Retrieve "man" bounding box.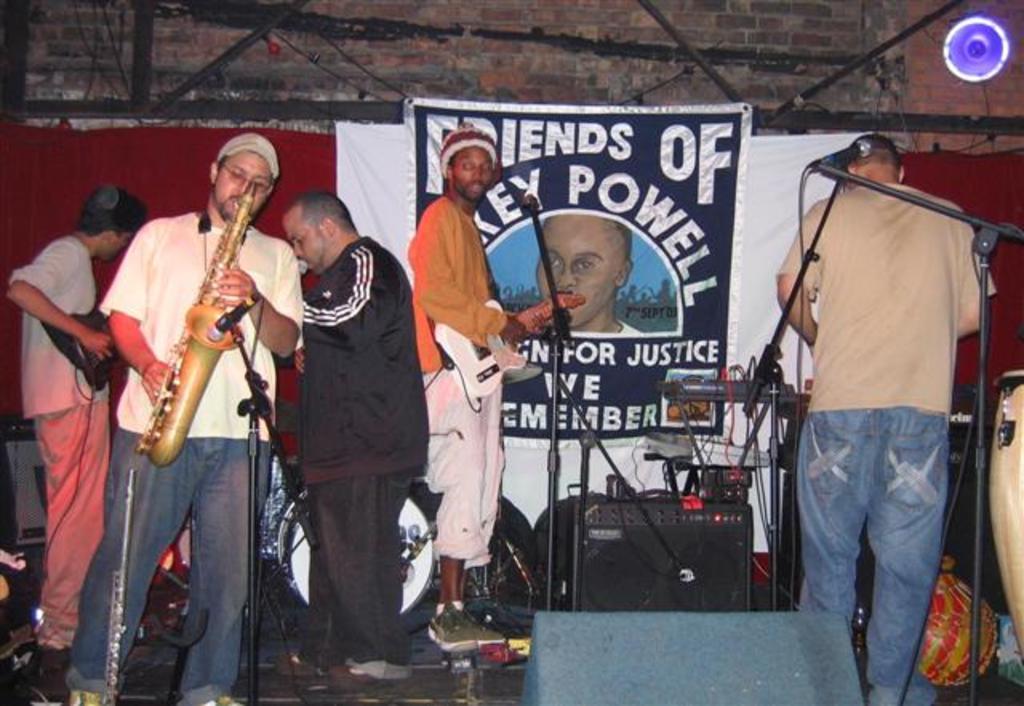
Bounding box: x1=2, y1=186, x2=154, y2=645.
